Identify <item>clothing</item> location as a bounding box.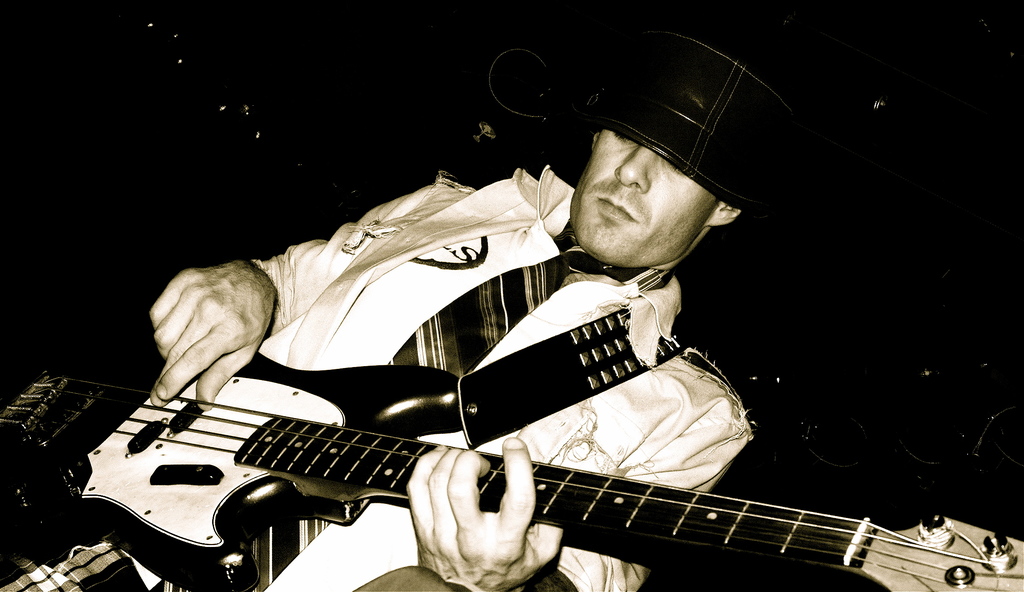
l=77, t=104, r=758, b=563.
